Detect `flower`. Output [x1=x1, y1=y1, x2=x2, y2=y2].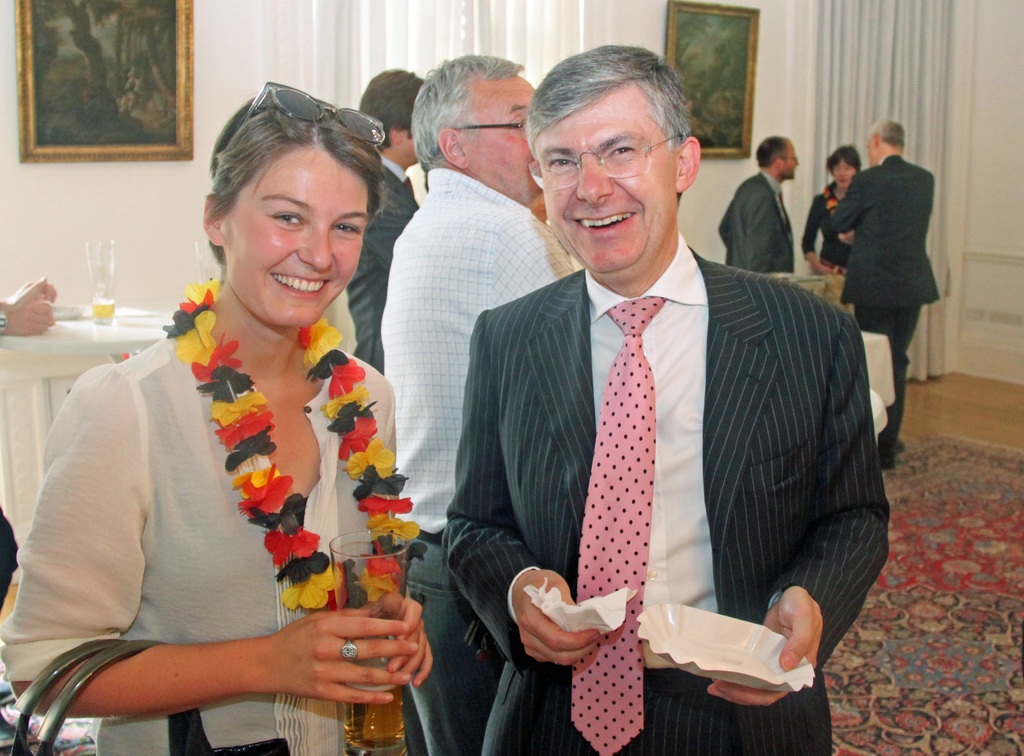
[x1=326, y1=354, x2=368, y2=398].
